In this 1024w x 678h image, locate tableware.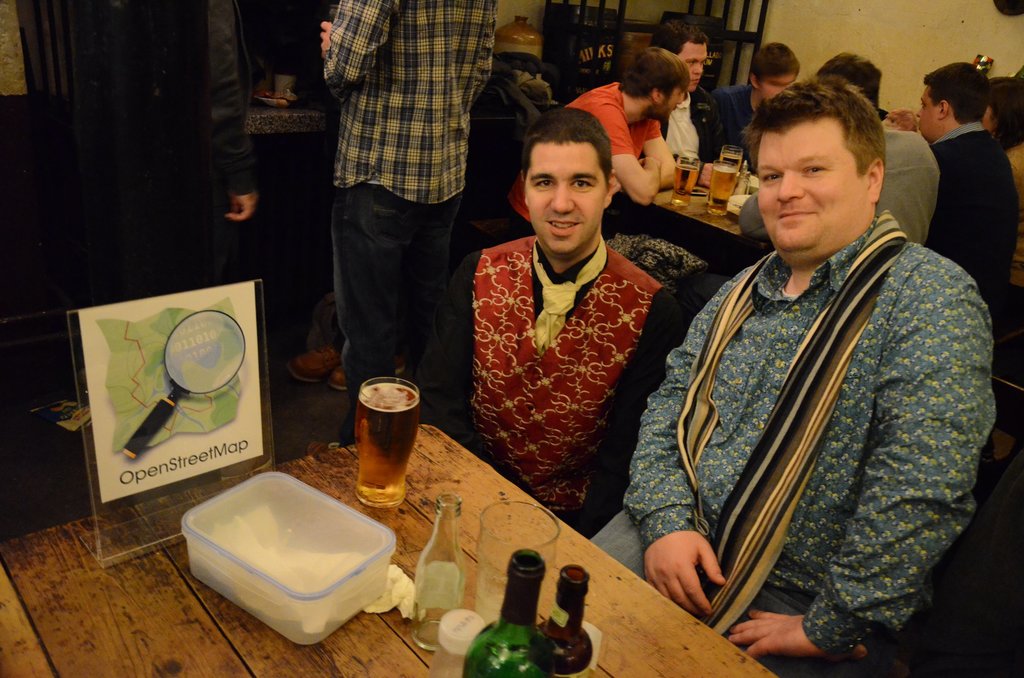
Bounding box: bbox=[882, 108, 916, 128].
